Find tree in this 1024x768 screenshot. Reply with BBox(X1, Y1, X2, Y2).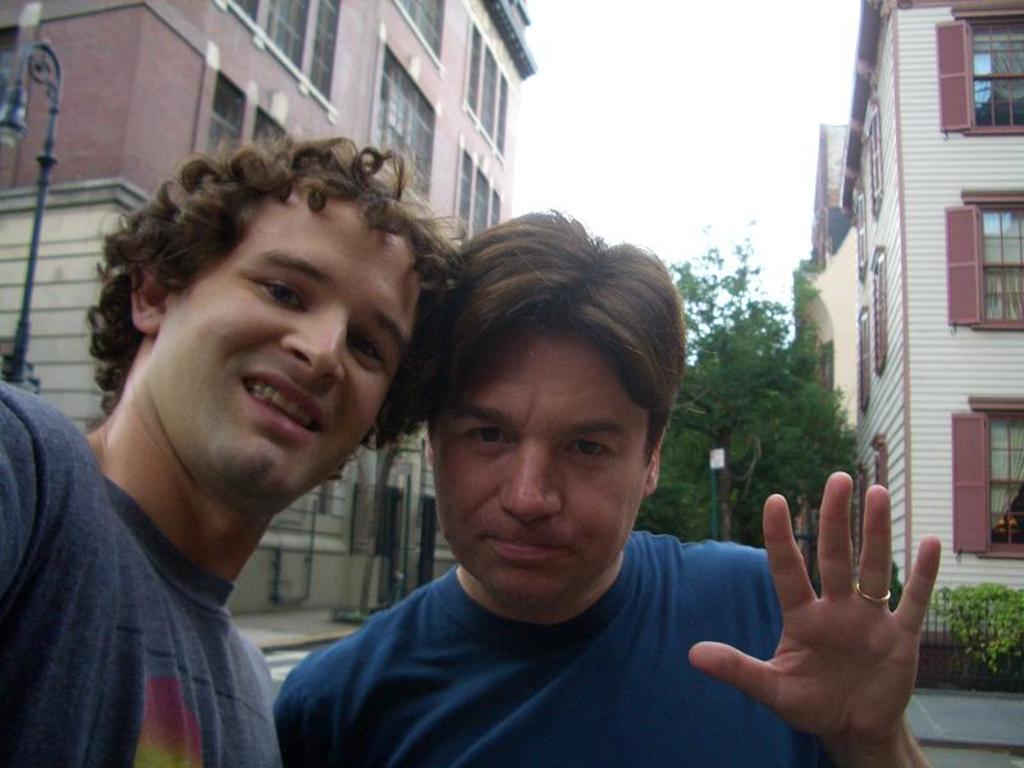
BBox(636, 214, 869, 548).
